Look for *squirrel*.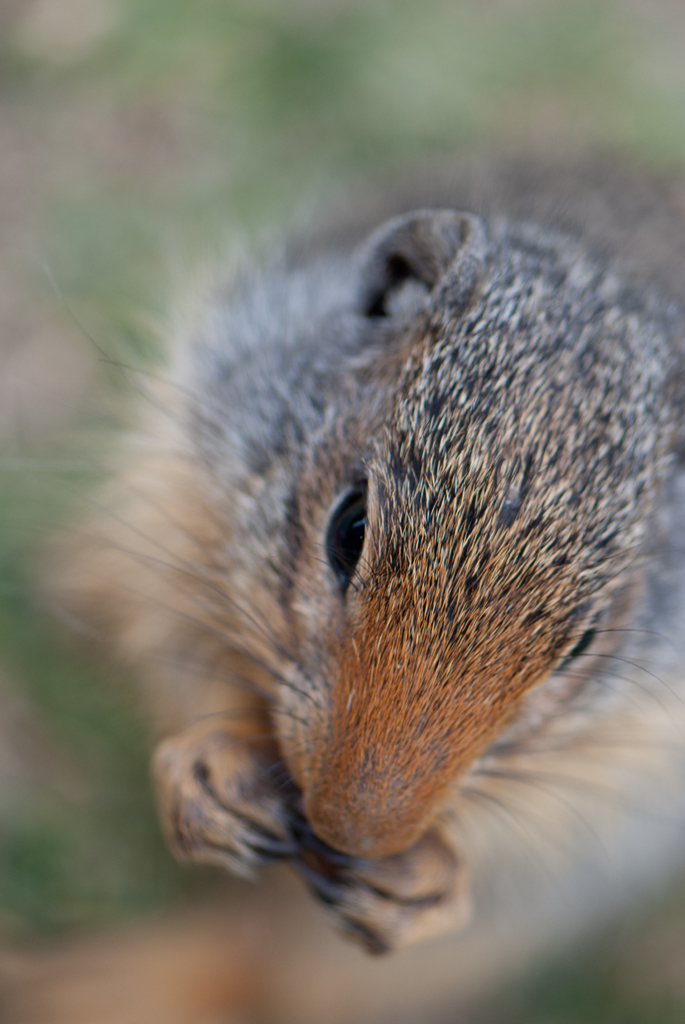
Found: 22:142:684:961.
